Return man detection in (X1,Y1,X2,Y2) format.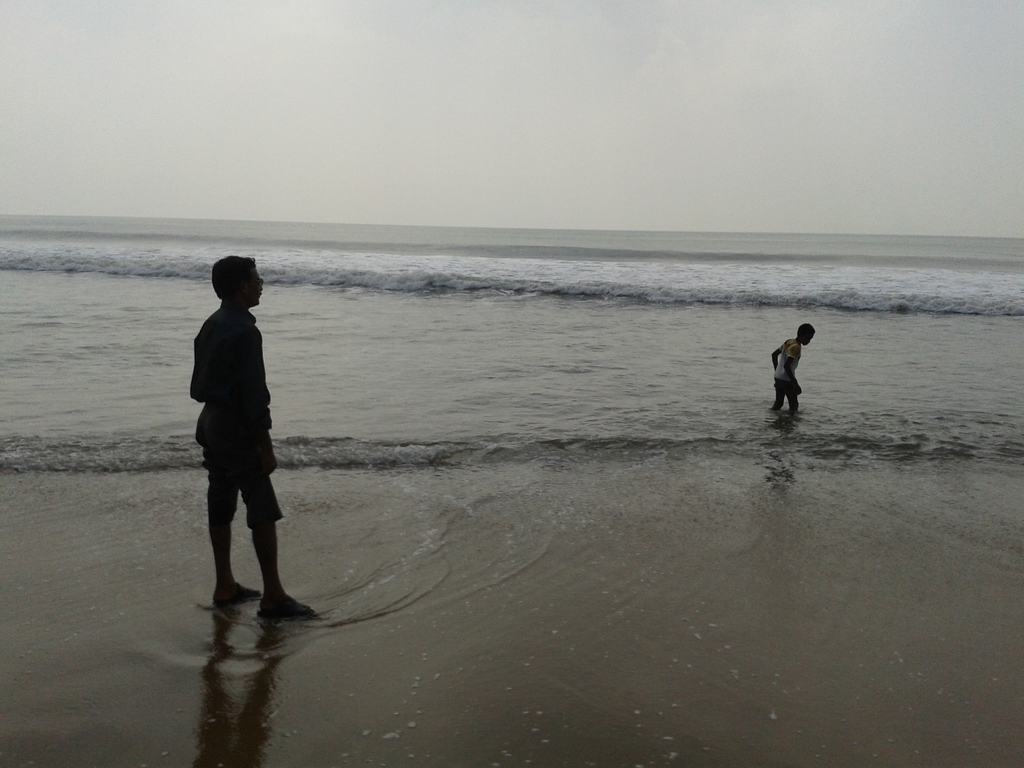
(190,253,317,619).
